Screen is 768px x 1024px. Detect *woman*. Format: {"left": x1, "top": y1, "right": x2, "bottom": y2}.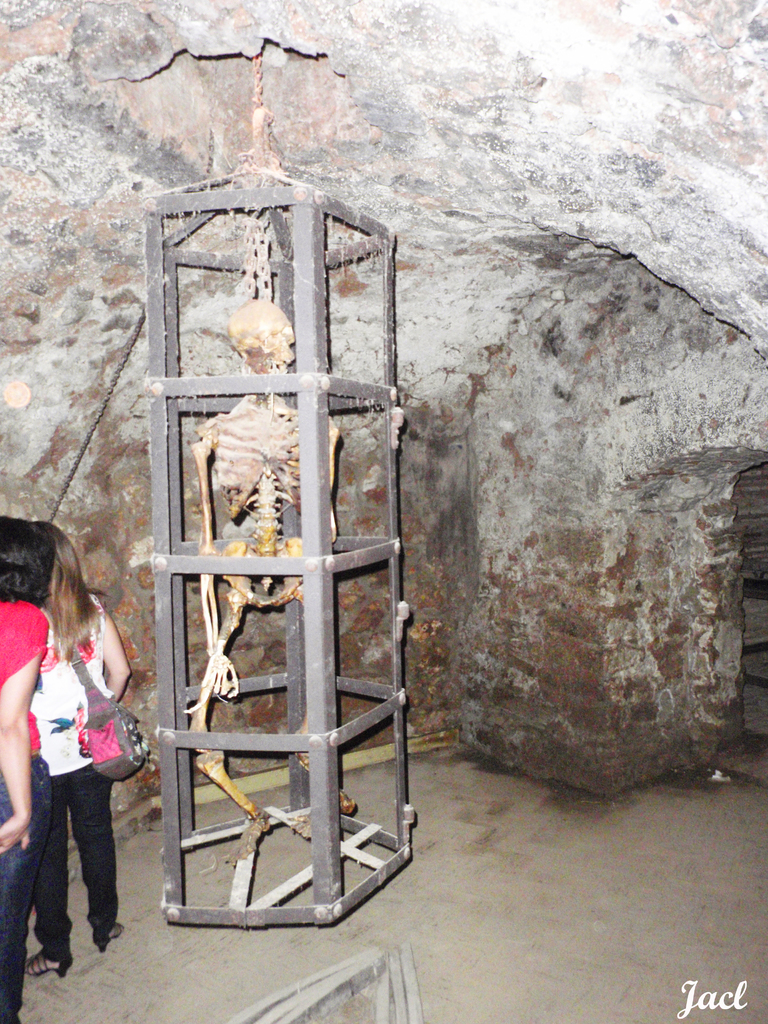
{"left": 19, "top": 518, "right": 131, "bottom": 987}.
